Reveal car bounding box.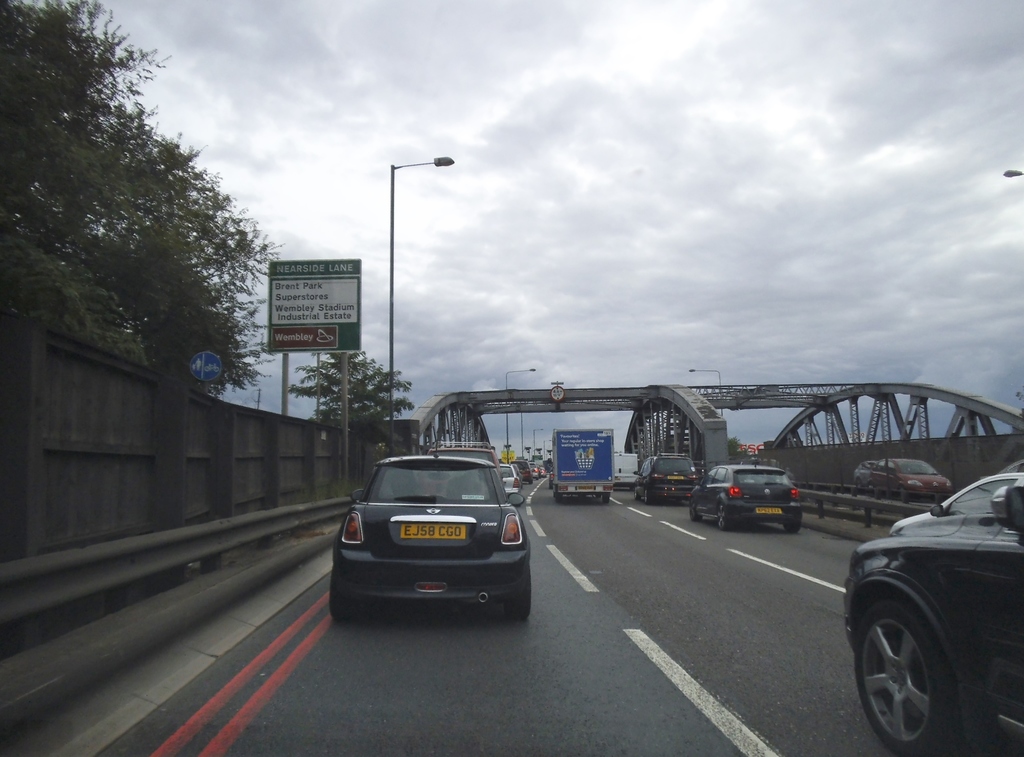
Revealed: box=[686, 463, 801, 532].
